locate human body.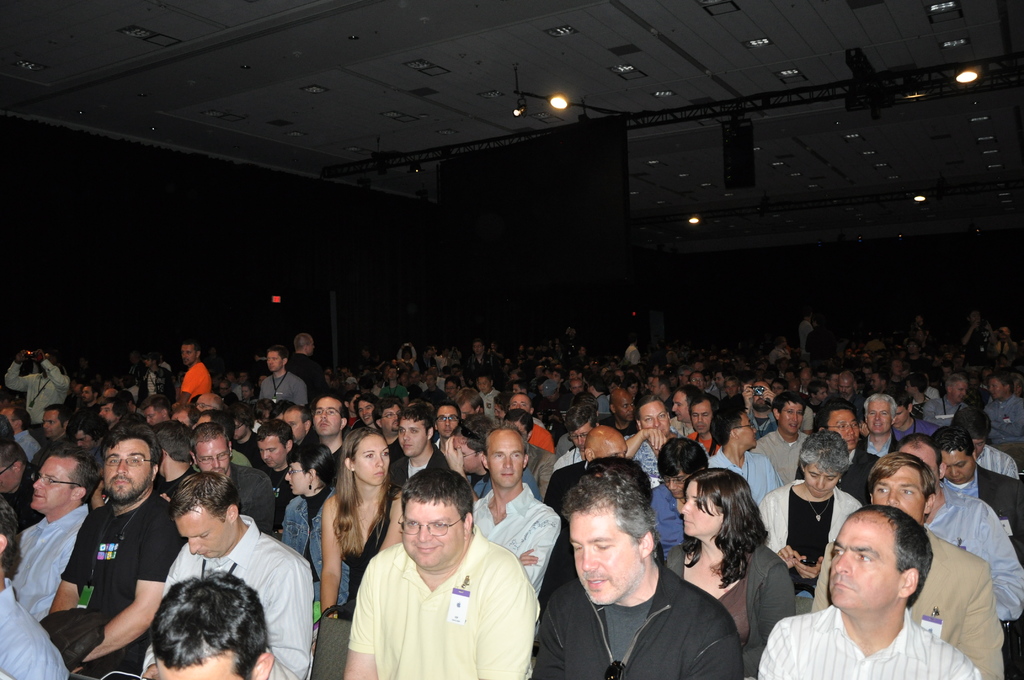
Bounding box: BBox(798, 364, 811, 392).
